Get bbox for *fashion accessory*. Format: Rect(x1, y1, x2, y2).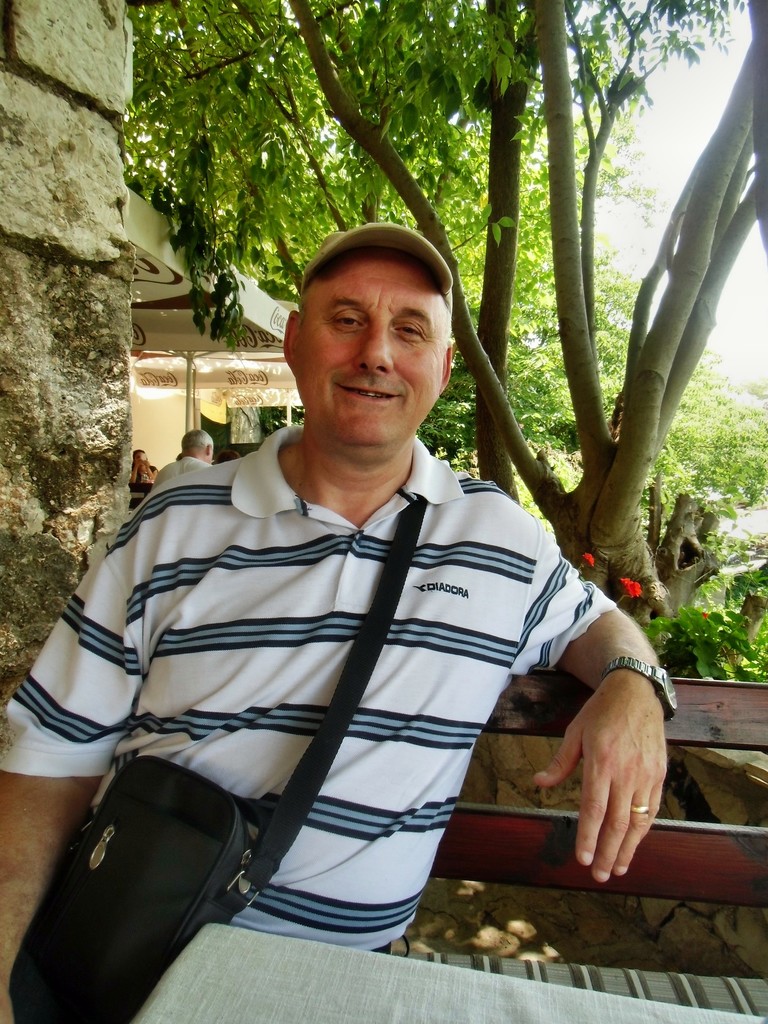
Rect(600, 652, 677, 722).
